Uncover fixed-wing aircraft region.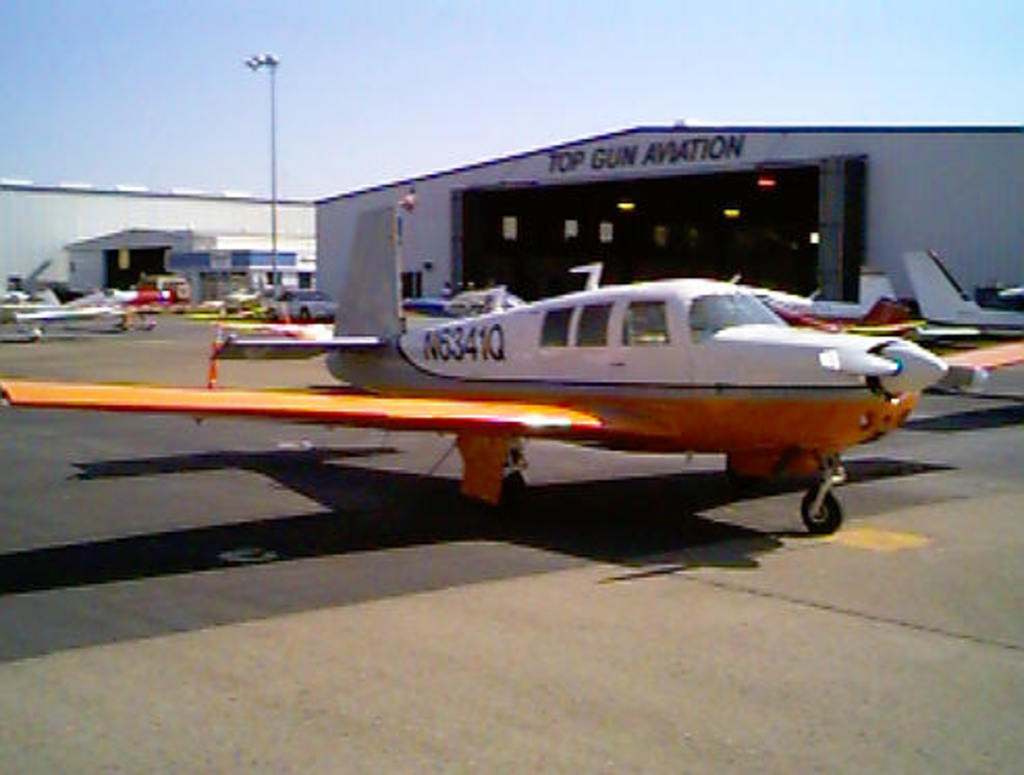
Uncovered: 899, 237, 1016, 335.
